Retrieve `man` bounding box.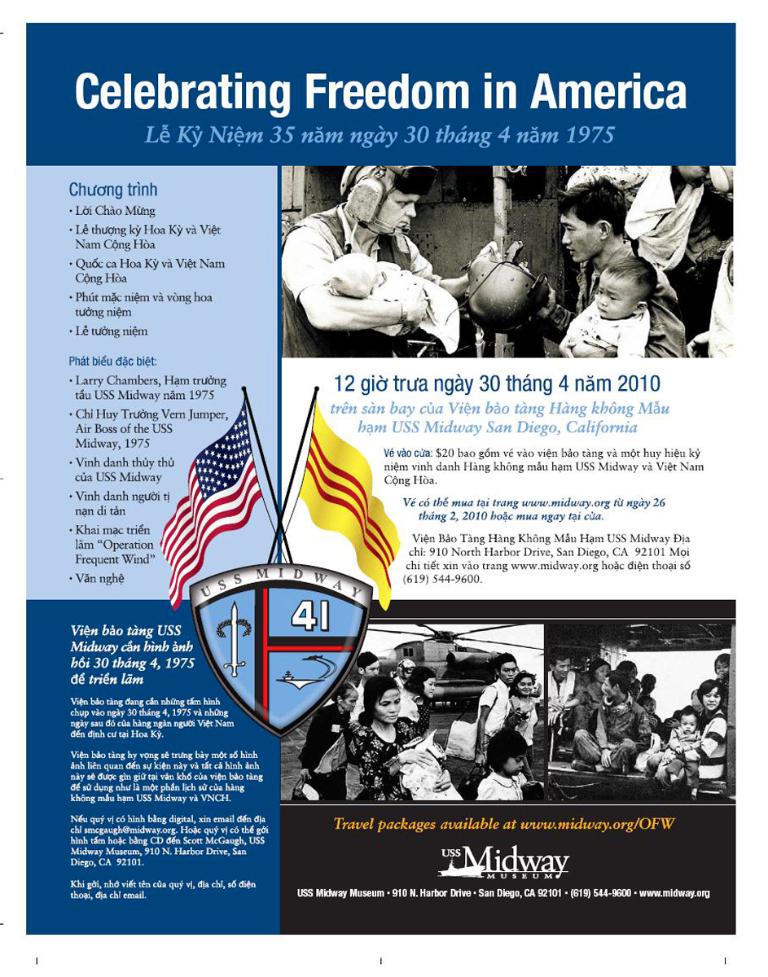
Bounding box: 283 161 498 356.
